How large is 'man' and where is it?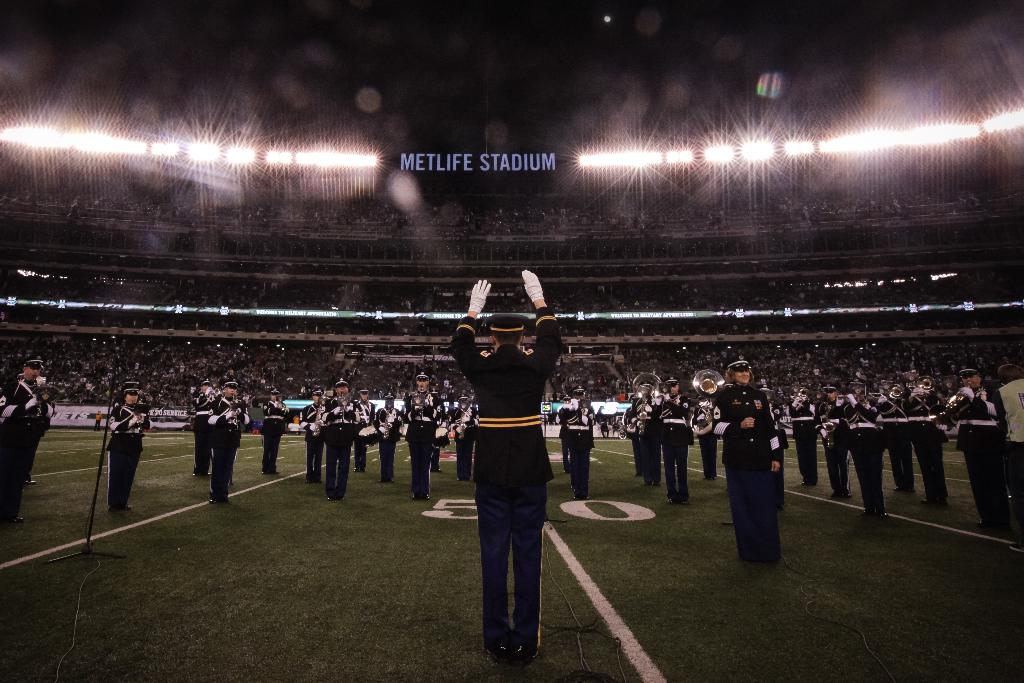
Bounding box: [left=695, top=394, right=721, bottom=480].
